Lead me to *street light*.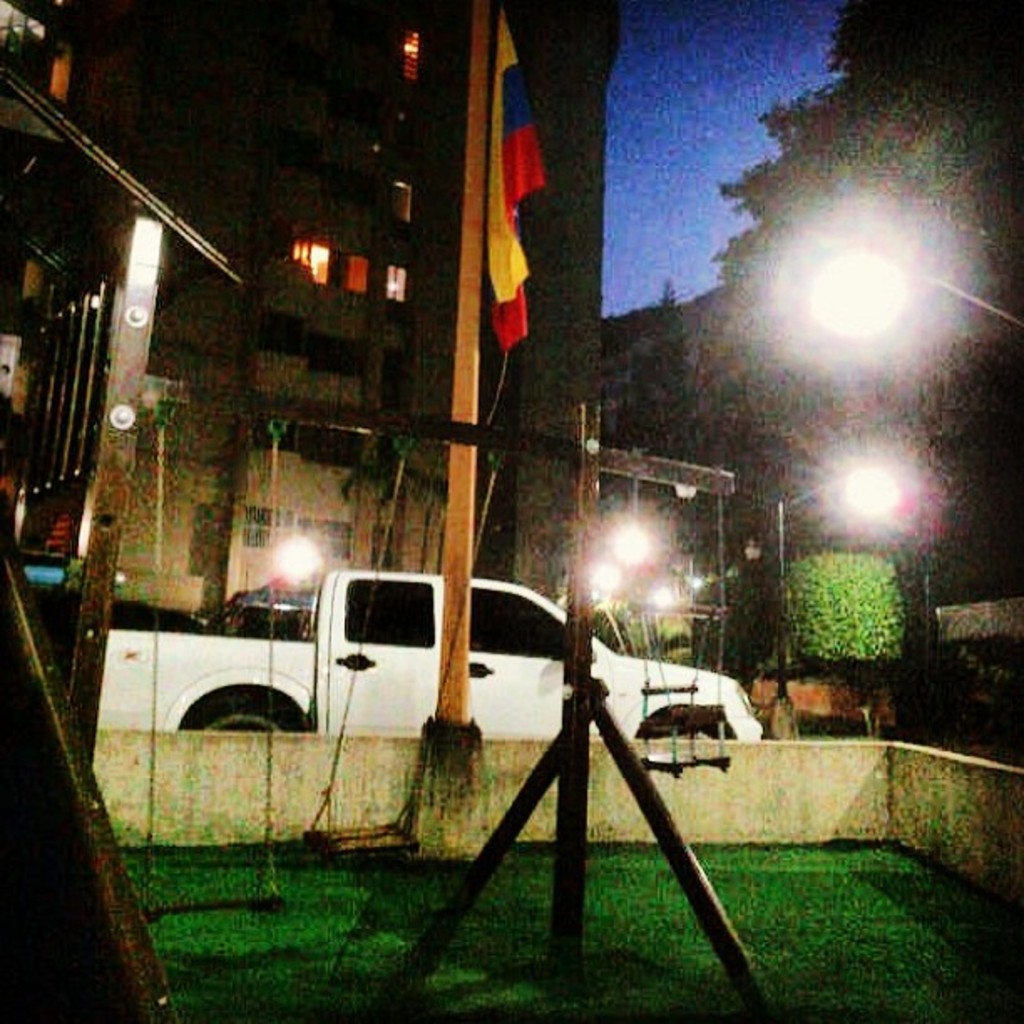
Lead to [795, 236, 1022, 341].
